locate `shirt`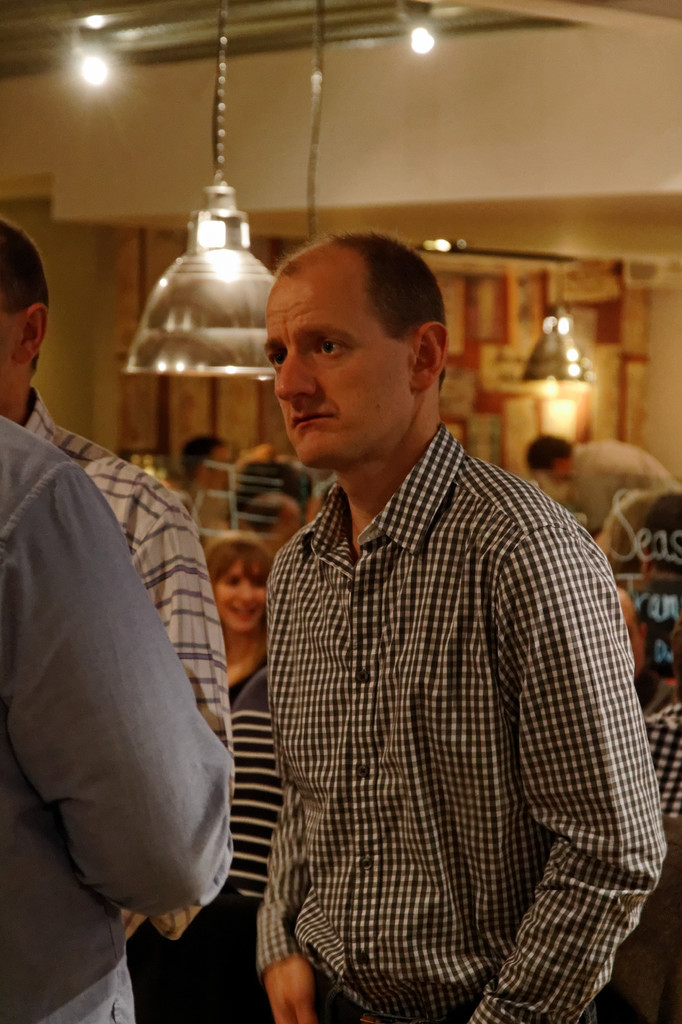
x1=20 y1=384 x2=231 y2=909
